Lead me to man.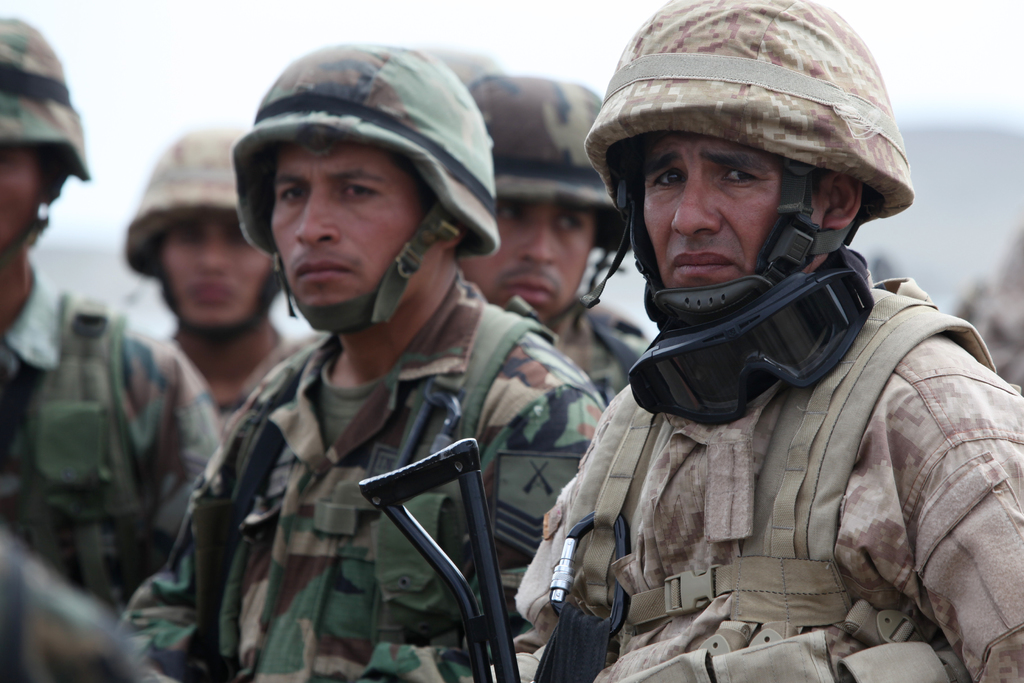
Lead to left=486, top=0, right=1023, bottom=682.
